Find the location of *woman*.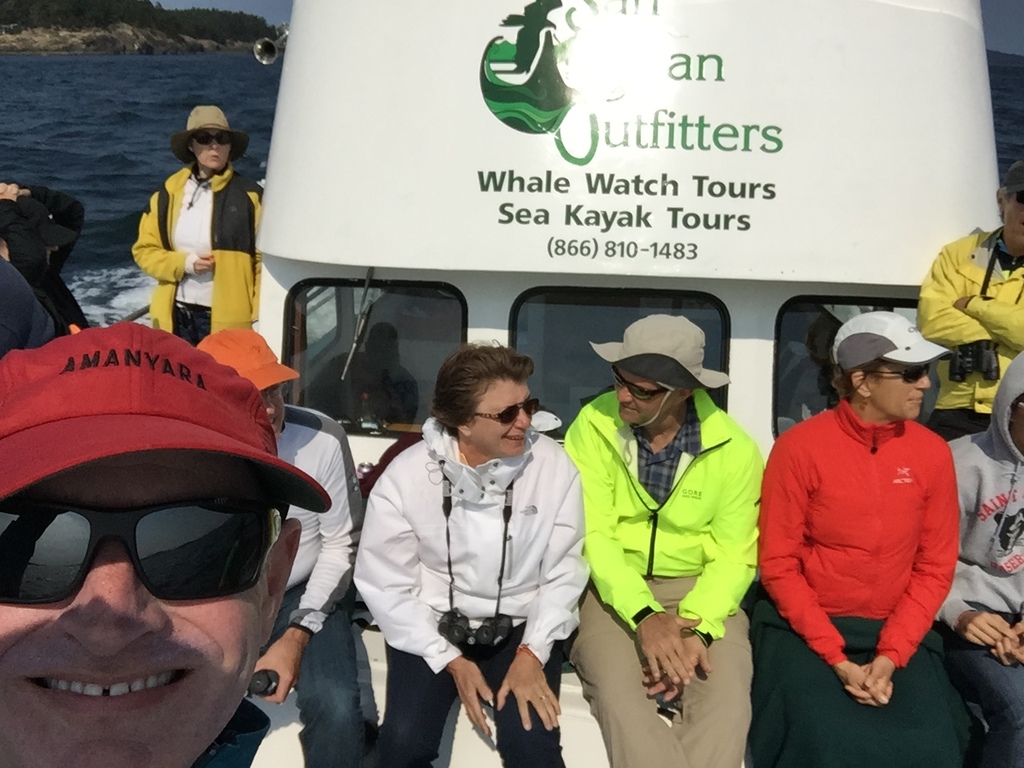
Location: (left=350, top=341, right=593, bottom=758).
